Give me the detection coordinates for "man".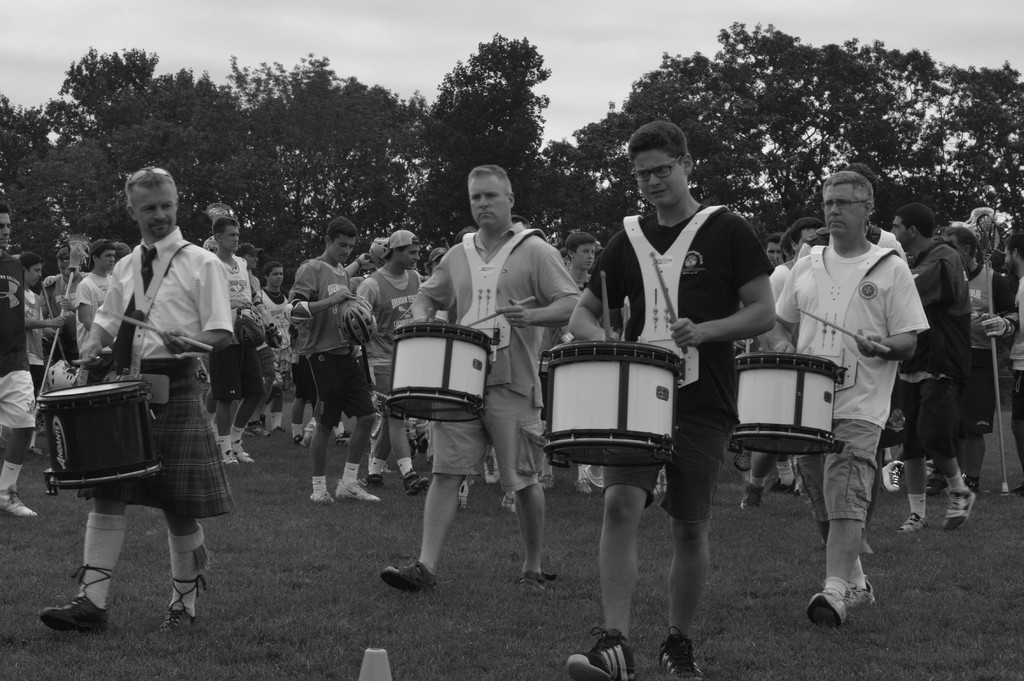
[72, 241, 118, 351].
